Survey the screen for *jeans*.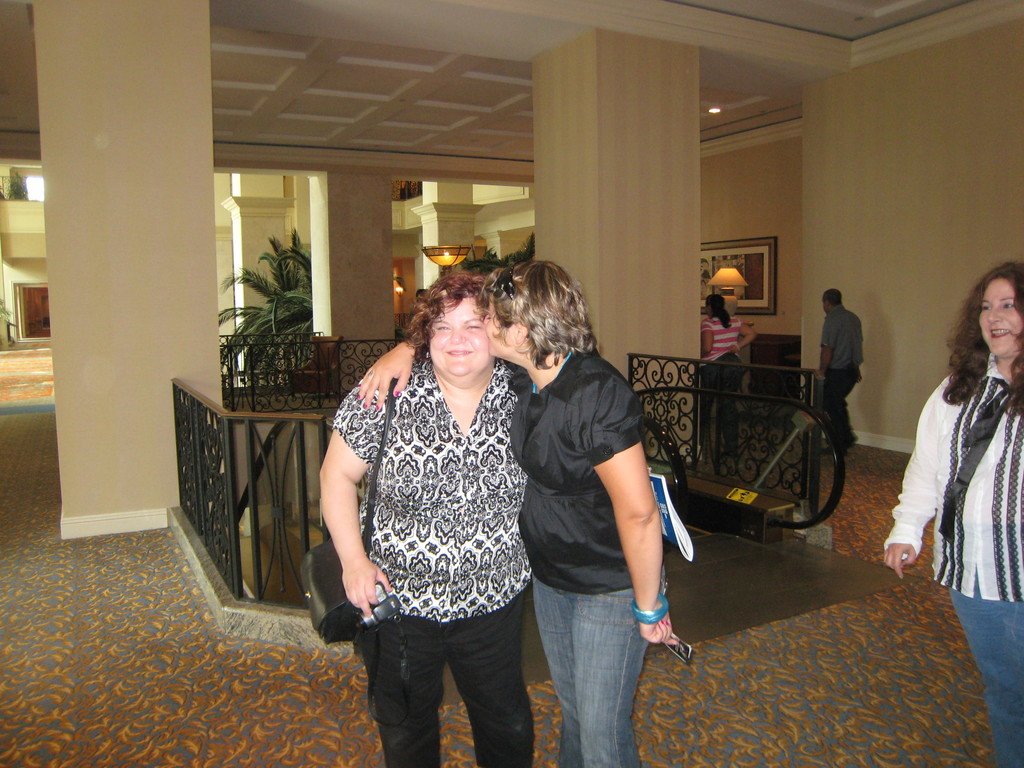
Survey found: region(529, 580, 659, 767).
